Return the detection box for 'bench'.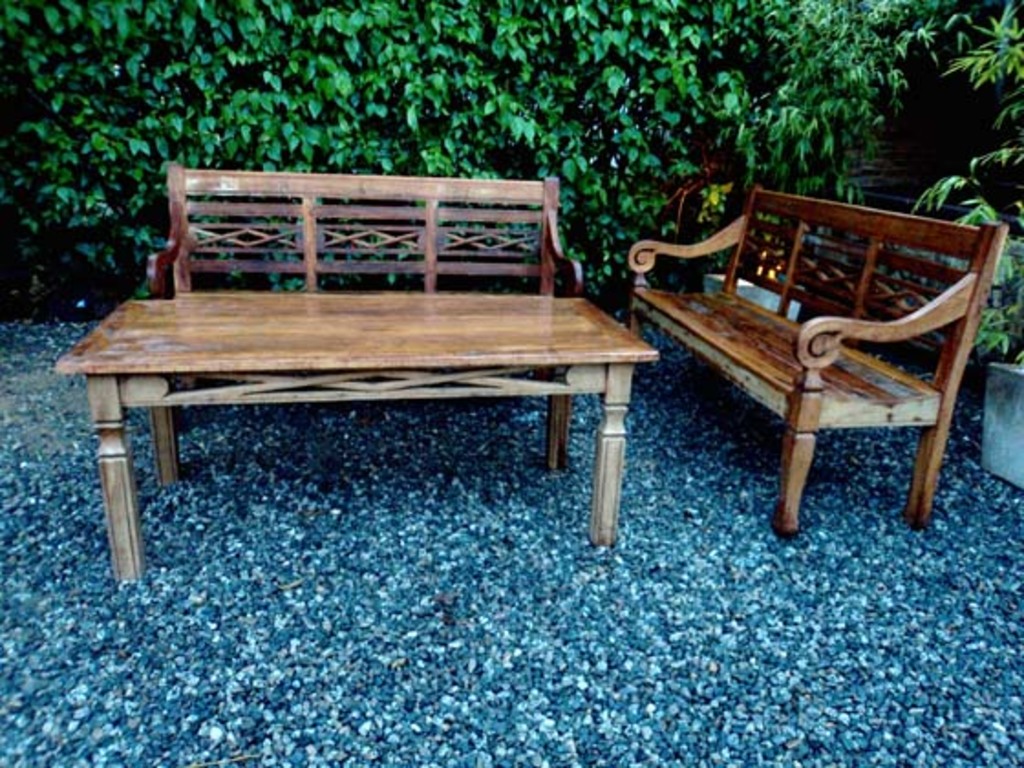
box(141, 157, 585, 453).
